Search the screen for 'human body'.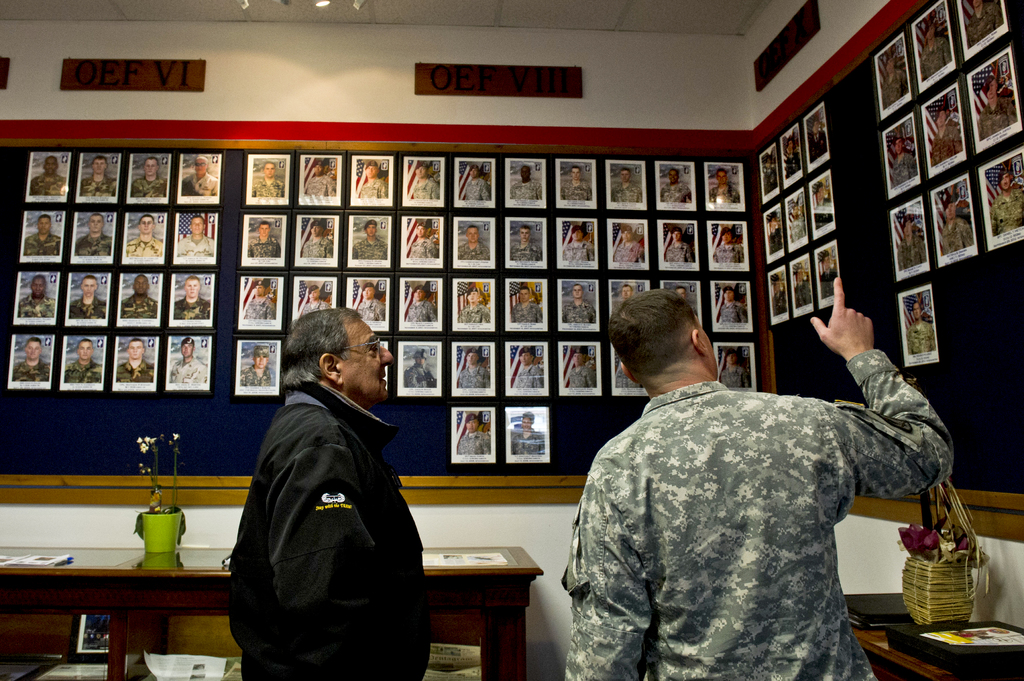
Found at {"left": 988, "top": 187, "right": 1023, "bottom": 236}.
